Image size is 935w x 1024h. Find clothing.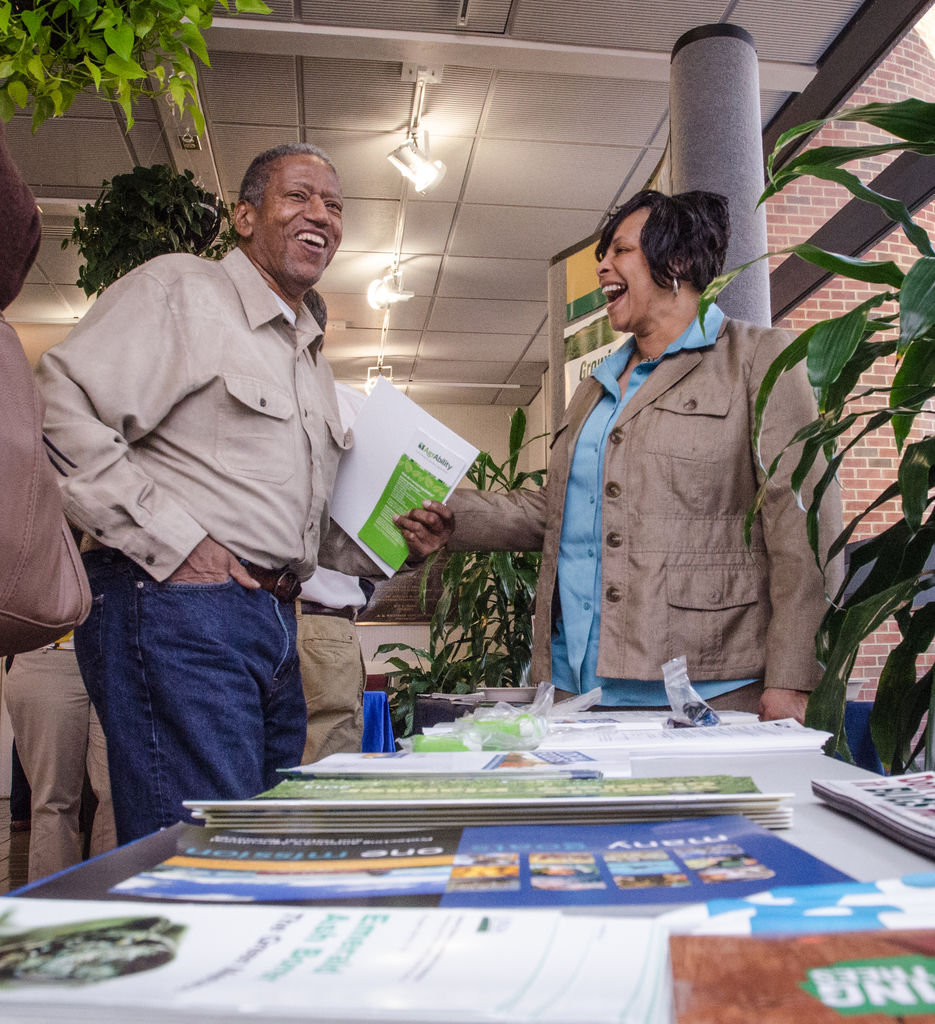
<box>440,288,848,748</box>.
